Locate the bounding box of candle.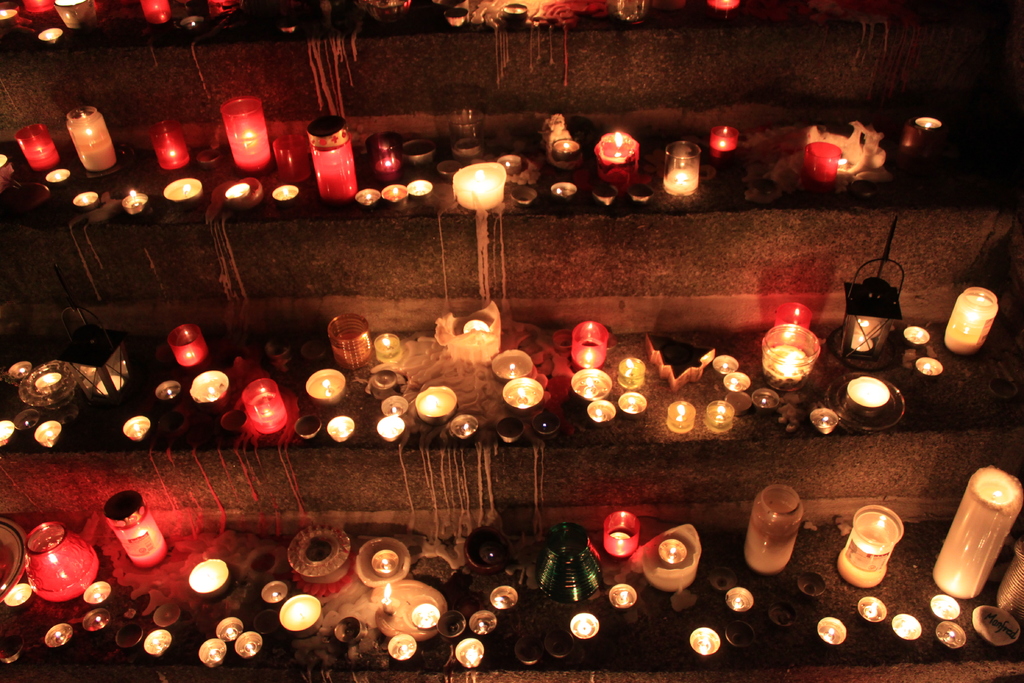
Bounding box: {"x1": 610, "y1": 587, "x2": 634, "y2": 611}.
